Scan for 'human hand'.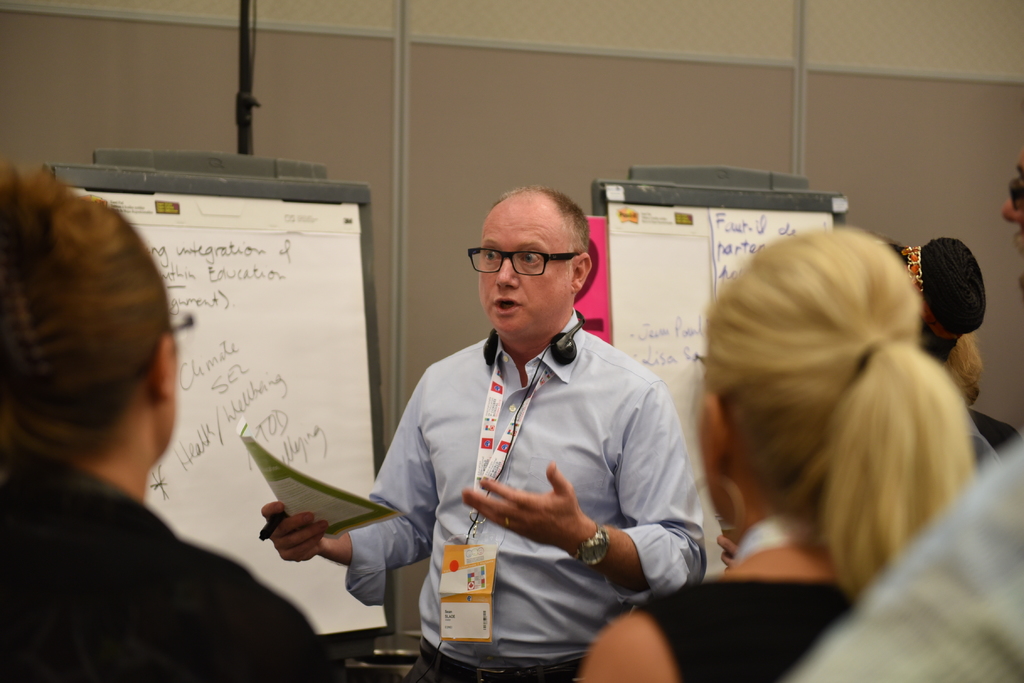
Scan result: l=717, t=532, r=738, b=572.
